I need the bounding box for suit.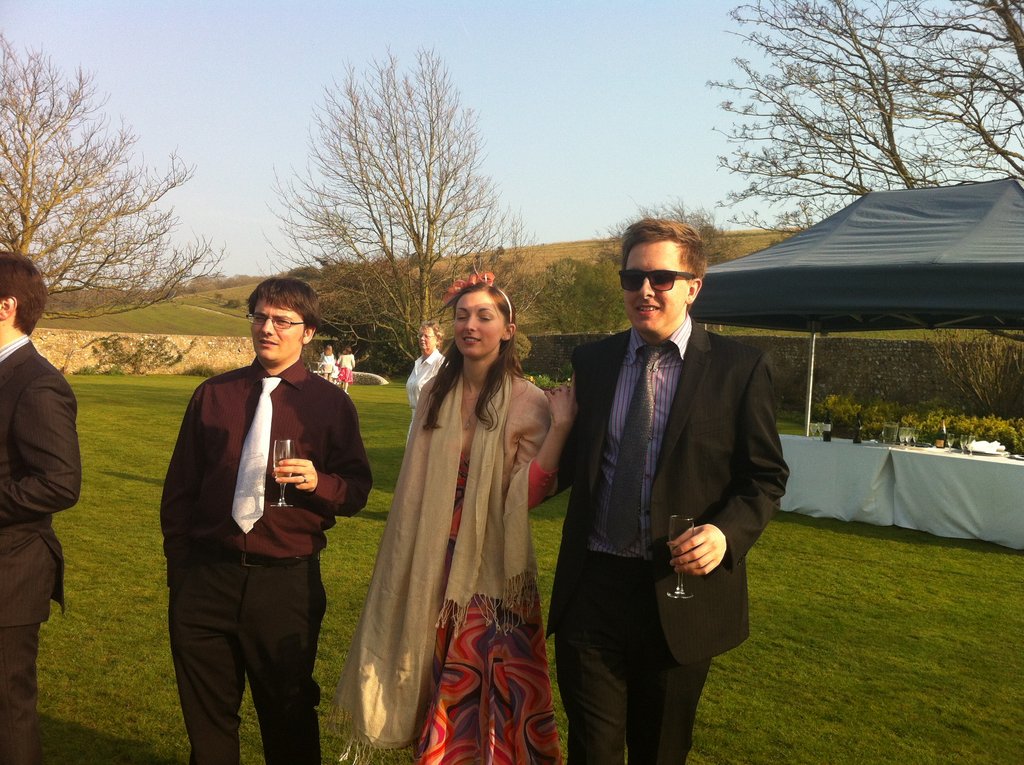
Here it is: 541:310:789:666.
